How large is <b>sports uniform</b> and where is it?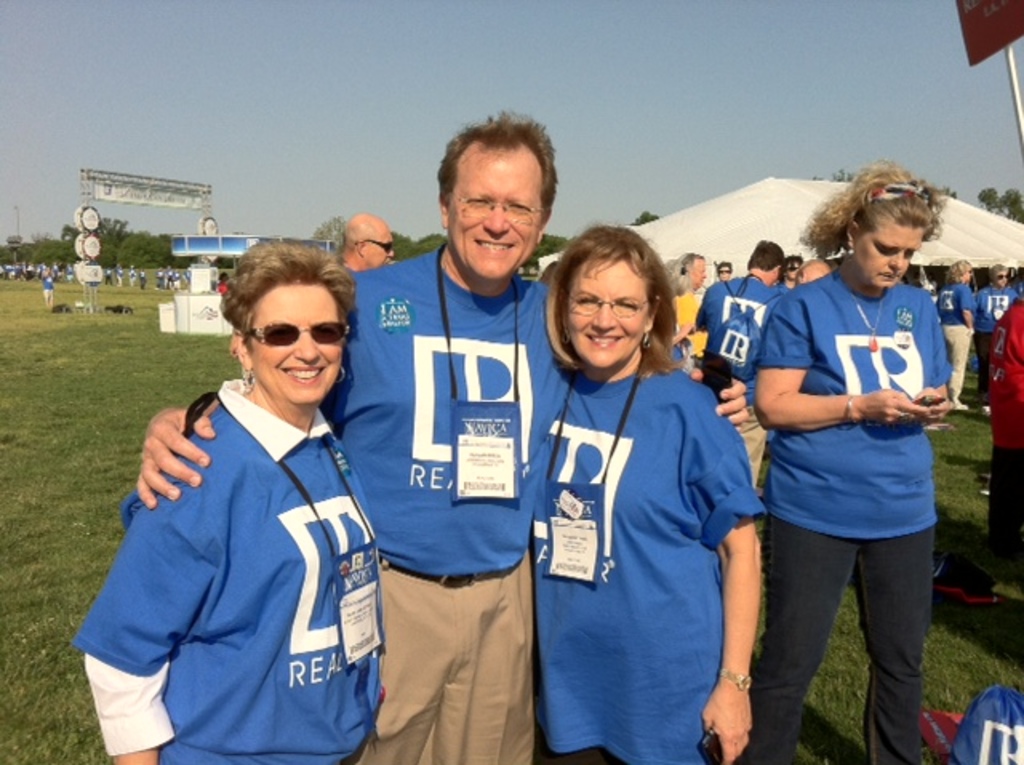
Bounding box: [x1=974, y1=286, x2=1022, y2=573].
